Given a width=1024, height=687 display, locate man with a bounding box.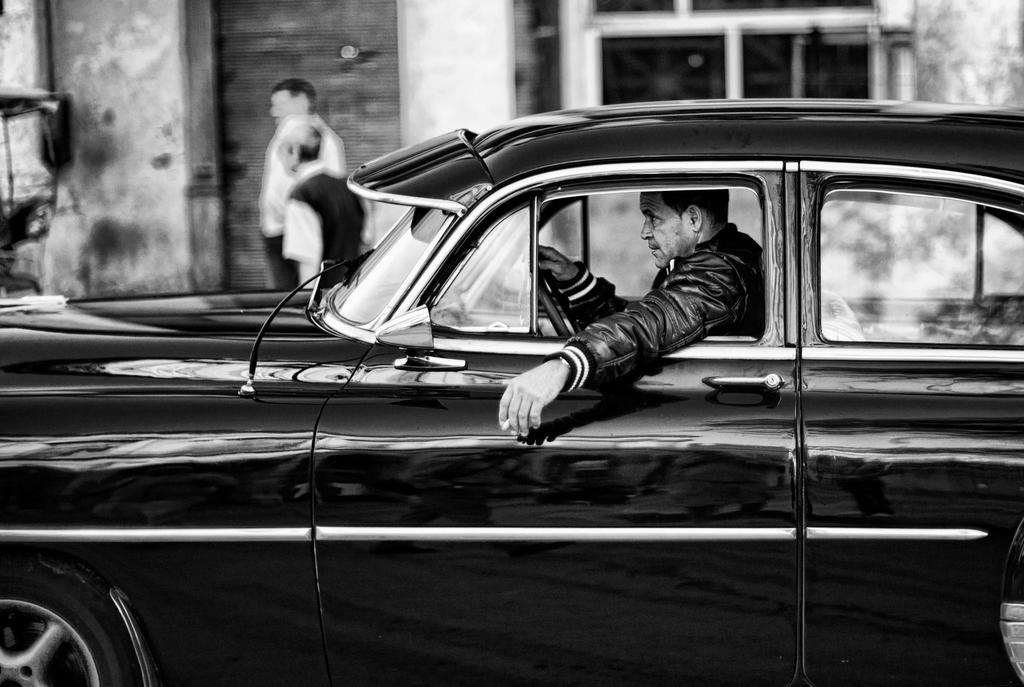
Located: 278 117 376 292.
